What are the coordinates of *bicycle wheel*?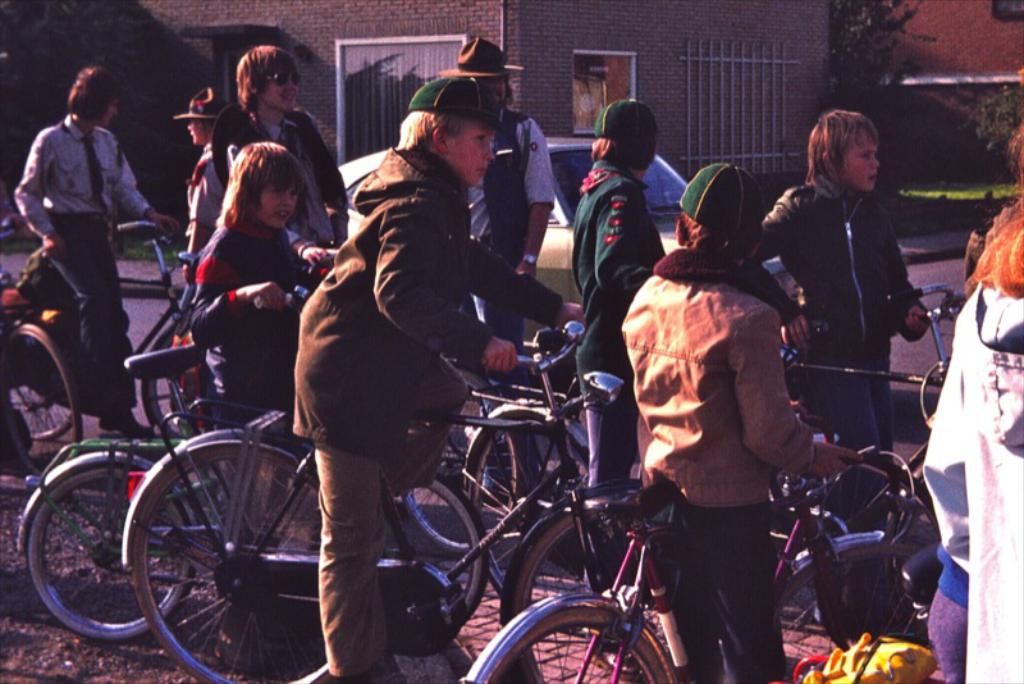
bbox=[20, 462, 192, 646].
